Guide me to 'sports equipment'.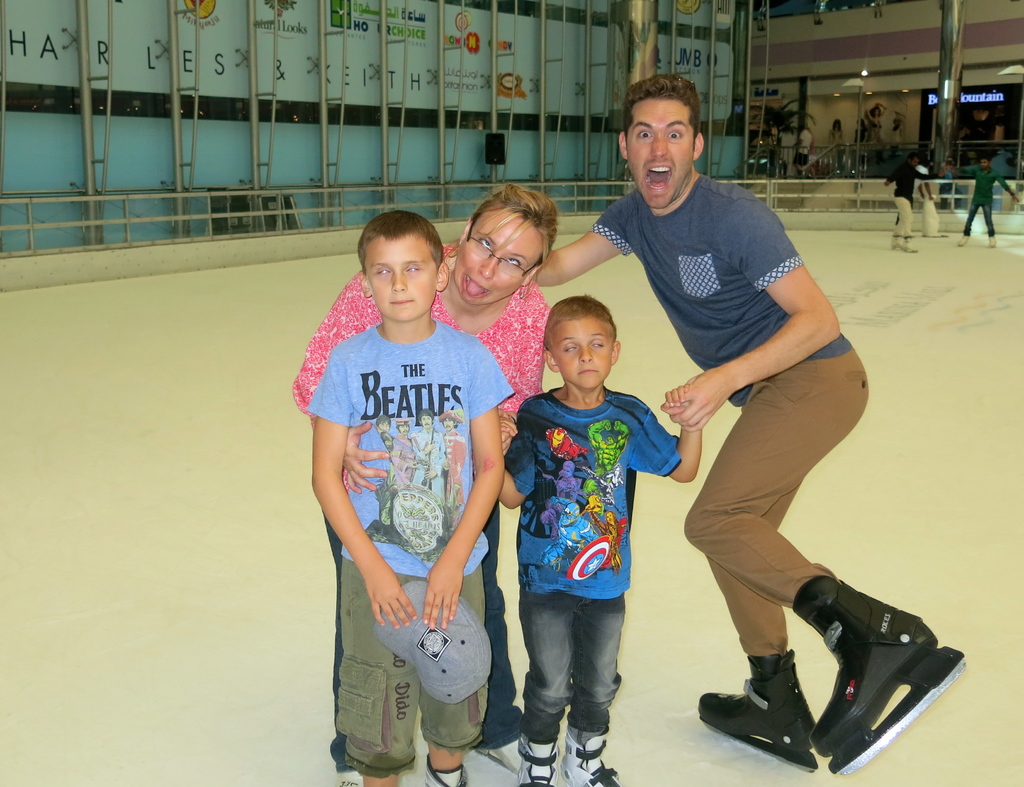
Guidance: (left=890, top=235, right=900, bottom=250).
